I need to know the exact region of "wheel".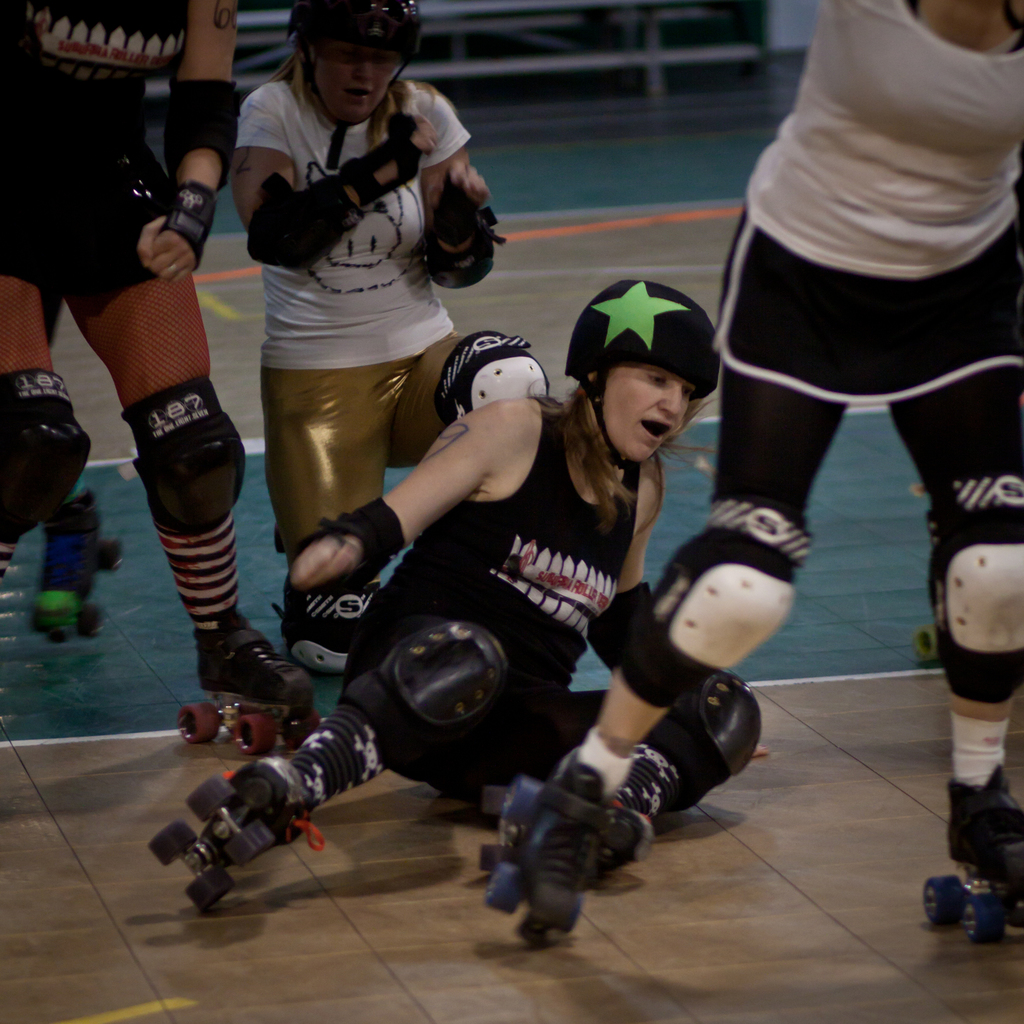
Region: crop(179, 859, 235, 916).
